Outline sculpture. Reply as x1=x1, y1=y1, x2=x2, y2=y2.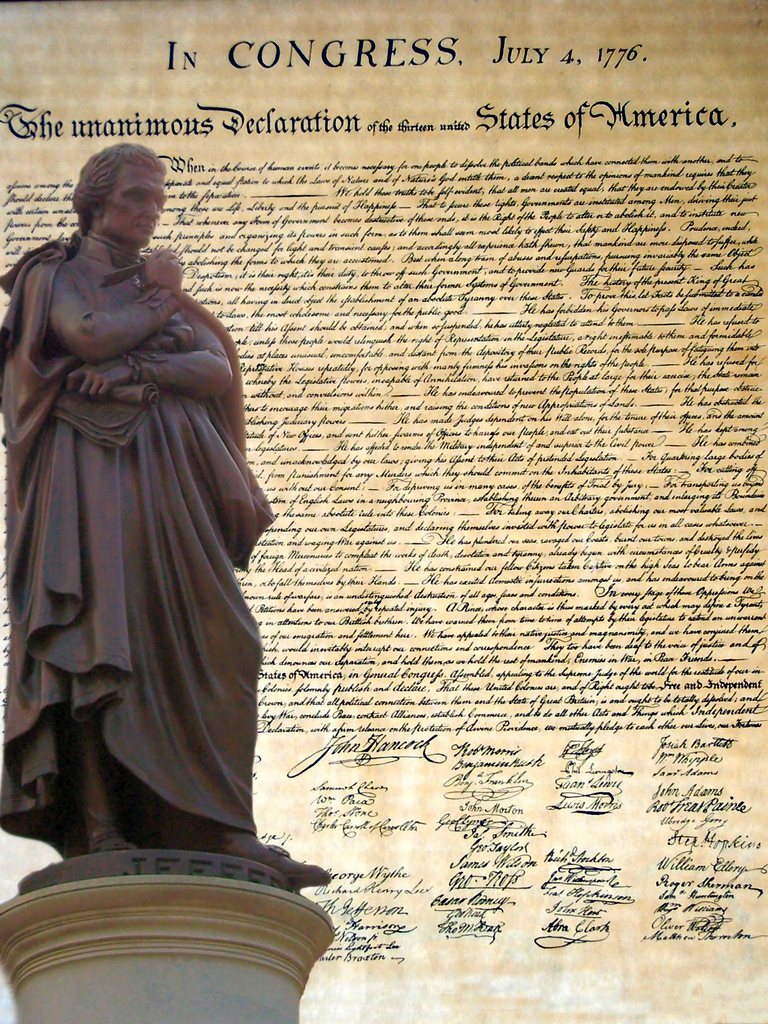
x1=15, y1=184, x2=281, y2=893.
